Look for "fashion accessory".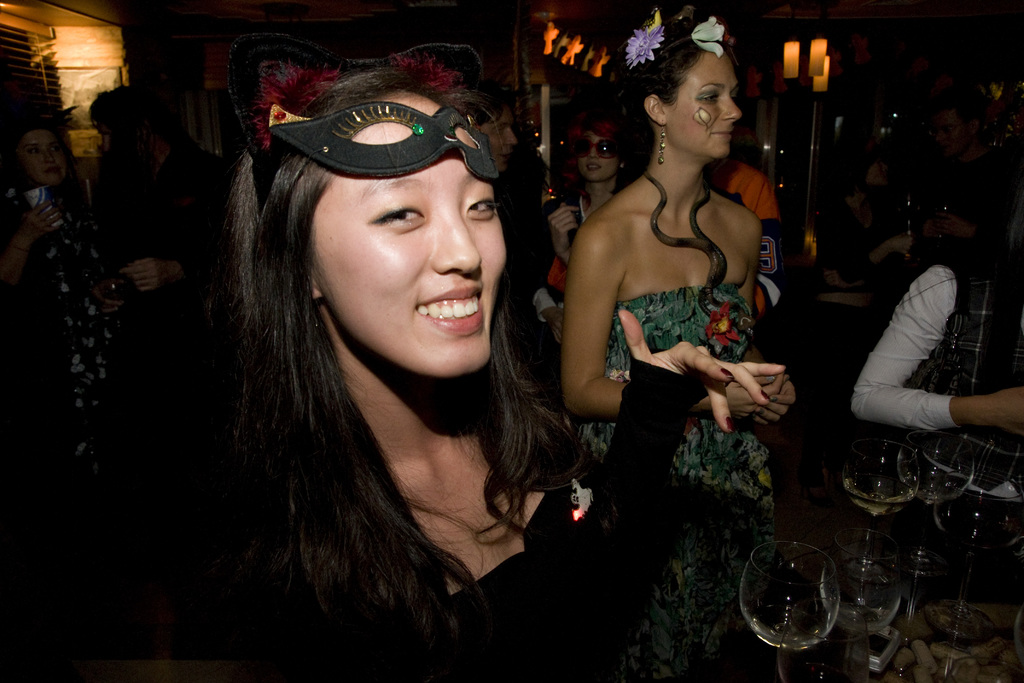
Found: (566, 128, 620, 158).
